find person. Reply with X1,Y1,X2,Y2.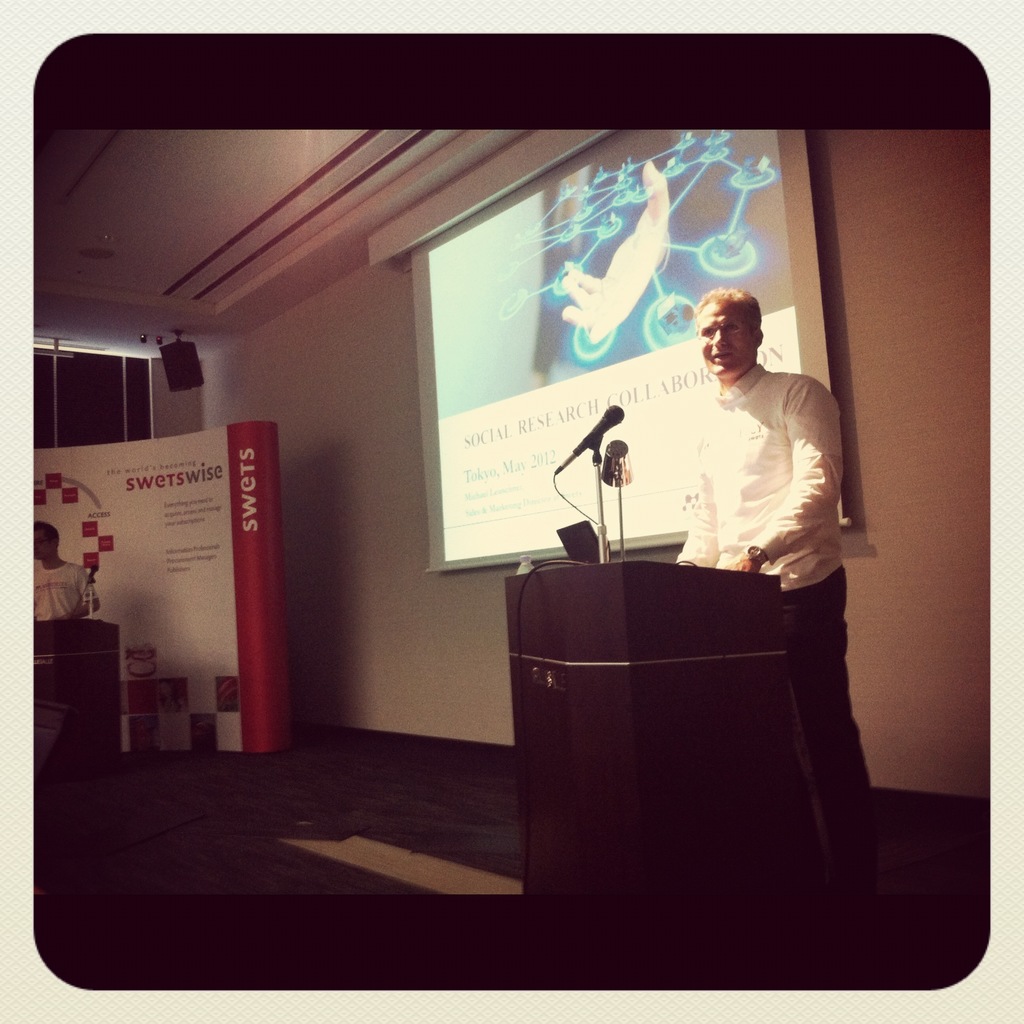
30,522,100,633.
